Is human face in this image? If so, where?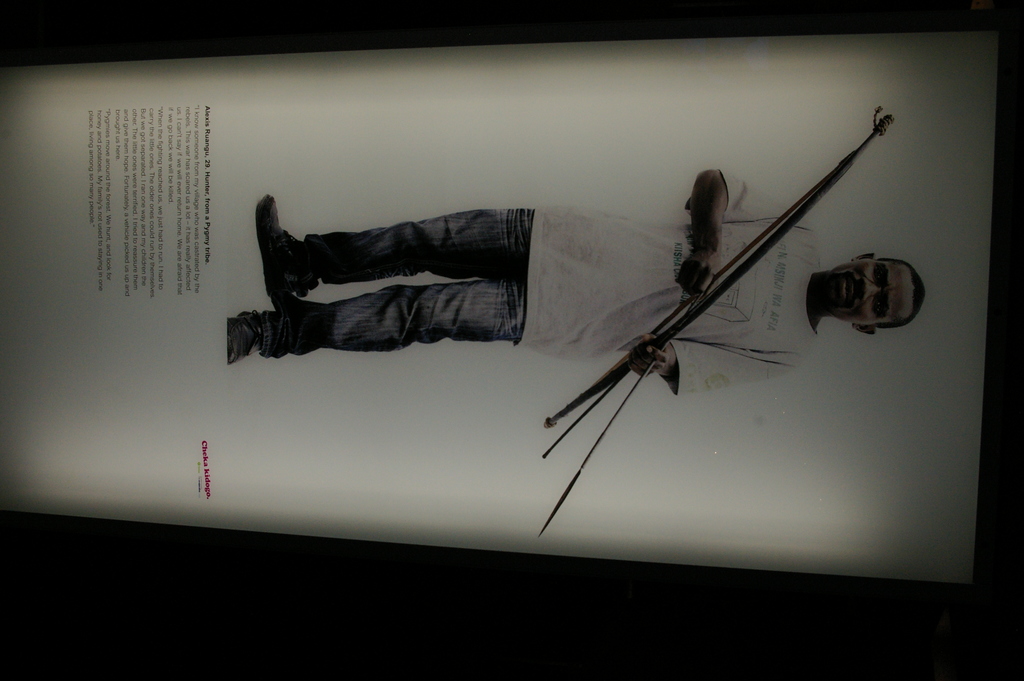
Yes, at Rect(817, 254, 911, 327).
